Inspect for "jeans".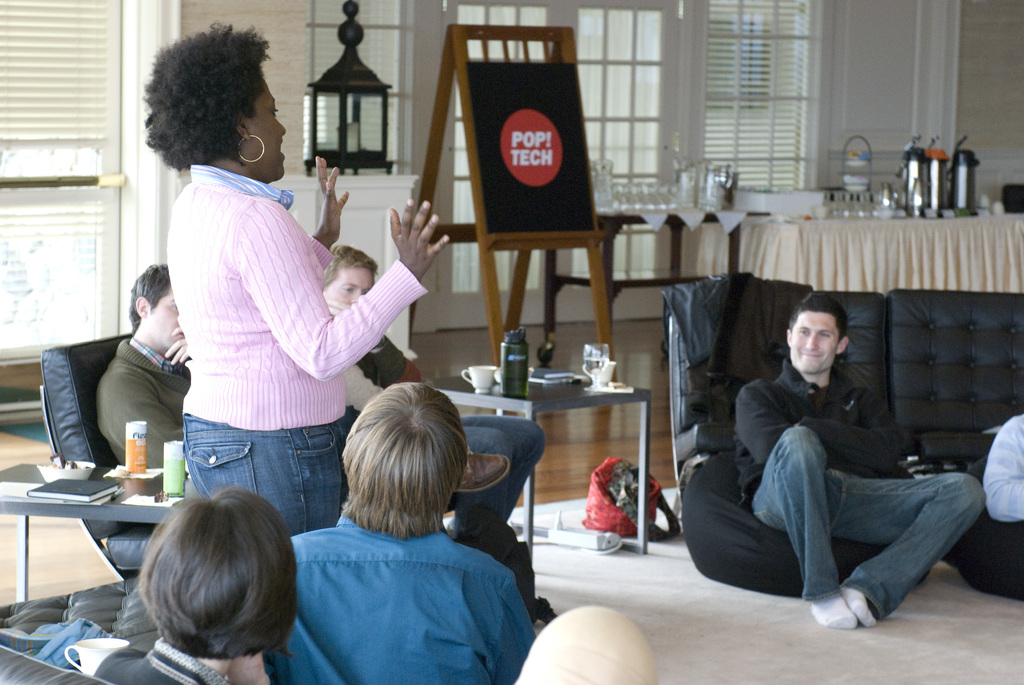
Inspection: l=179, t=409, r=346, b=532.
